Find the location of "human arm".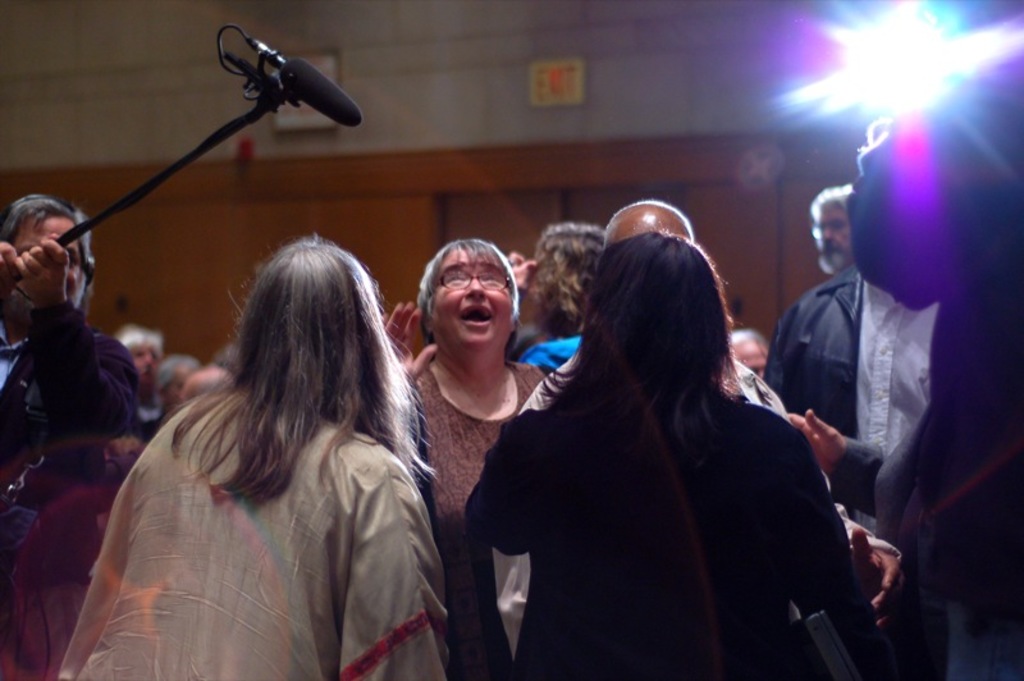
Location: 840,504,914,636.
